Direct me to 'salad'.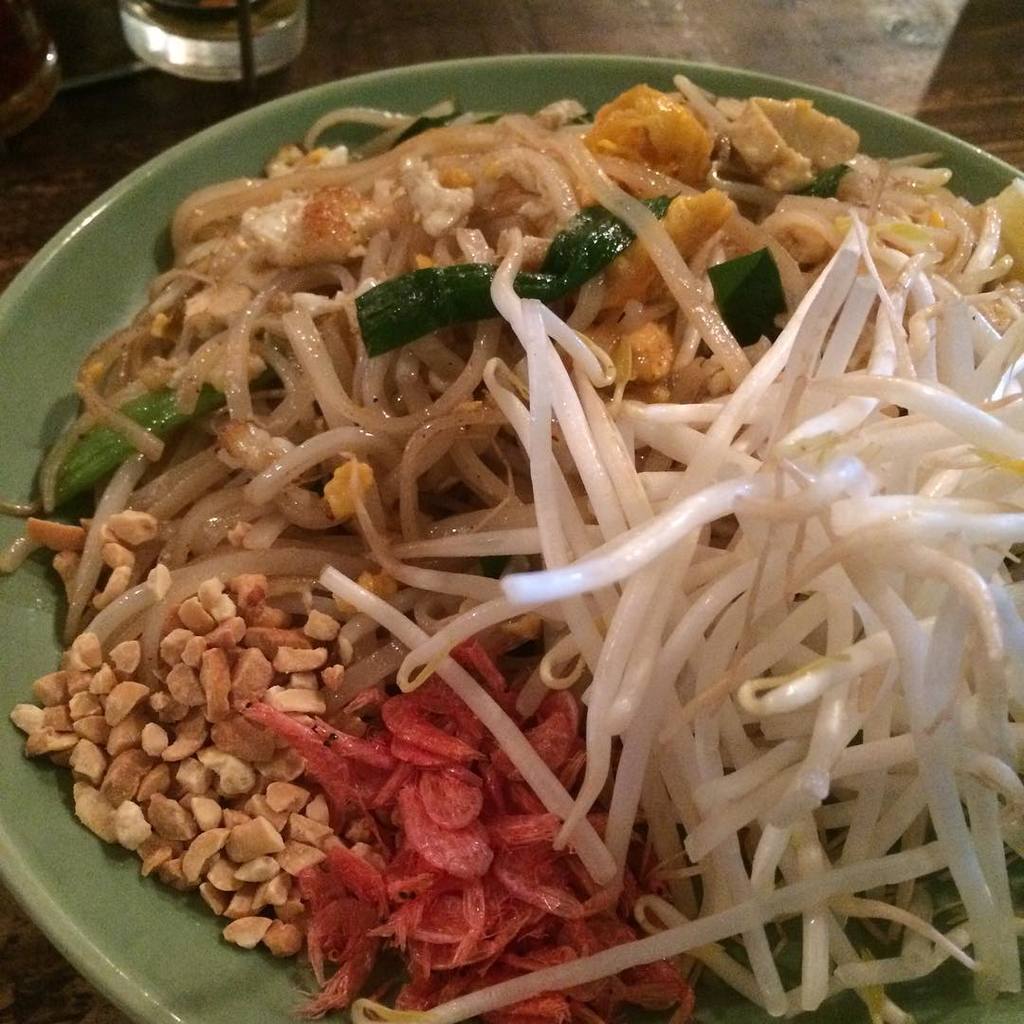
Direction: crop(0, 74, 1023, 1023).
